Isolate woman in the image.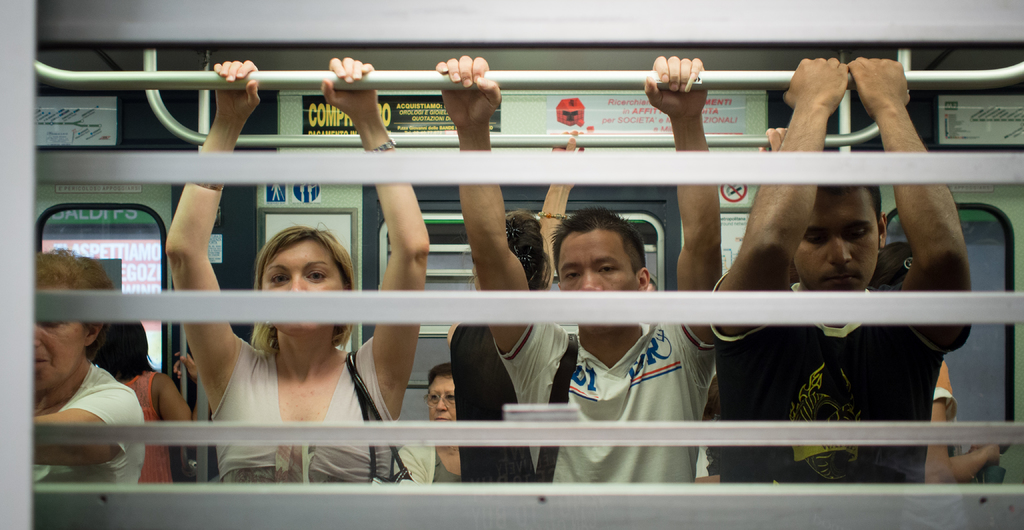
Isolated region: <bbox>83, 320, 191, 481</bbox>.
